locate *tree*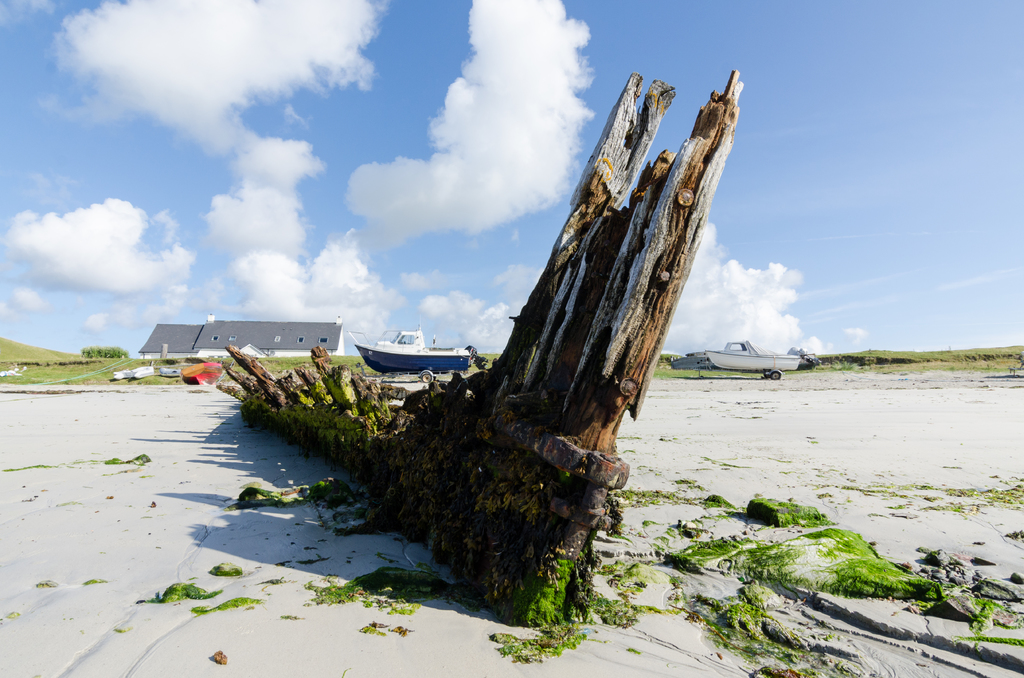
(left=156, top=44, right=836, bottom=563)
